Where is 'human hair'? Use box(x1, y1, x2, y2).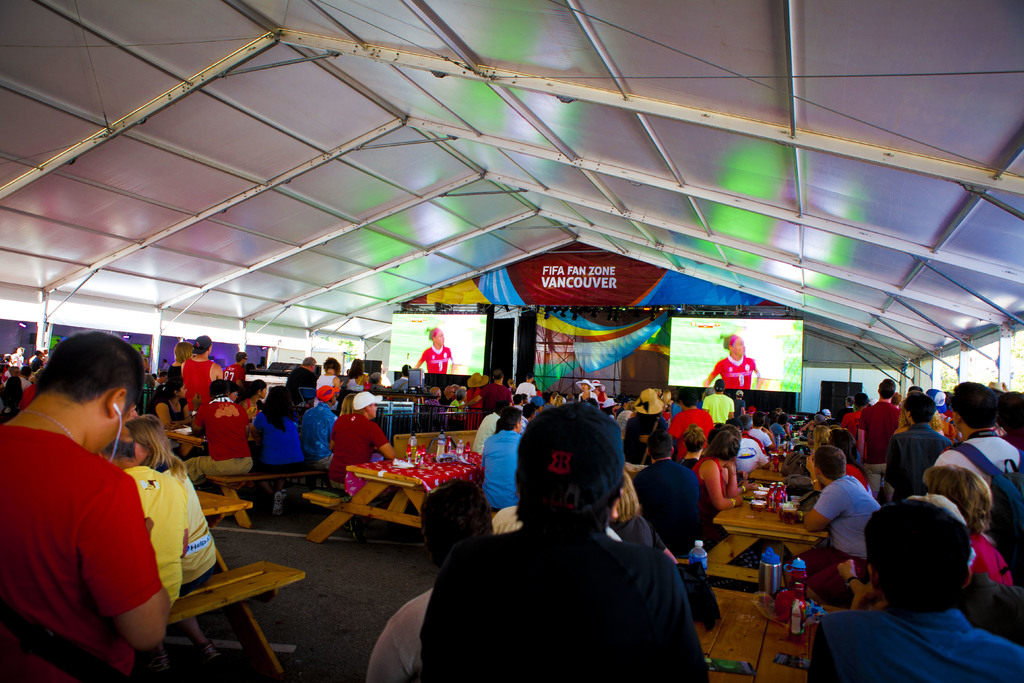
box(895, 393, 905, 405).
